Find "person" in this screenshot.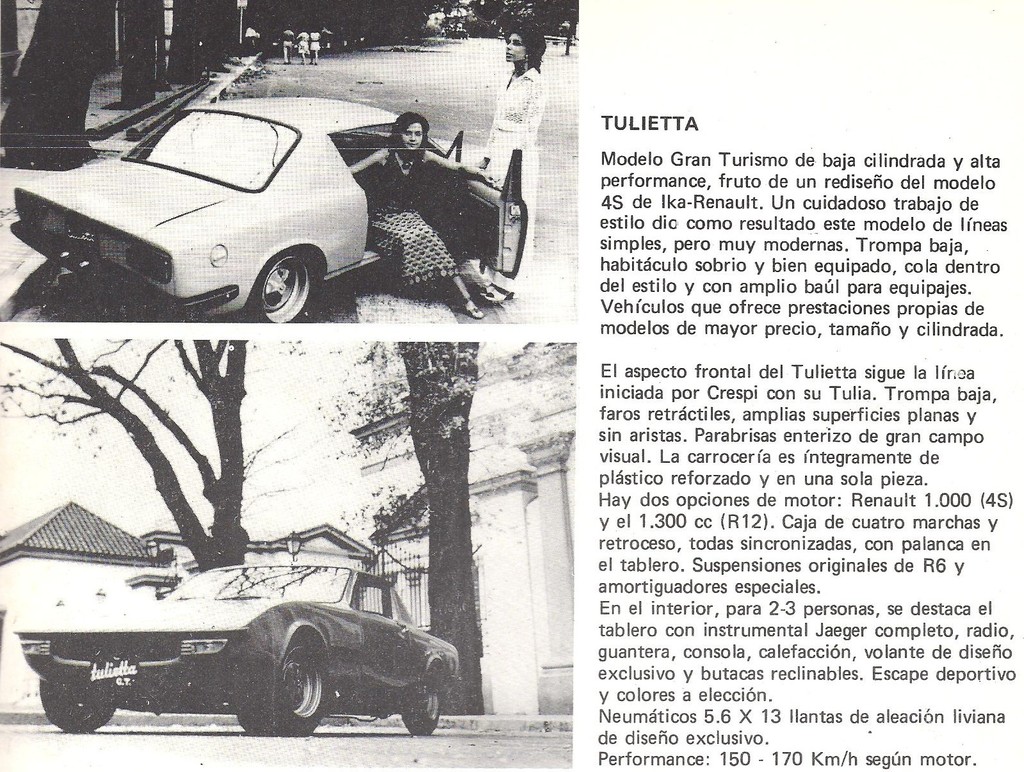
The bounding box for "person" is l=348, t=107, r=502, b=321.
